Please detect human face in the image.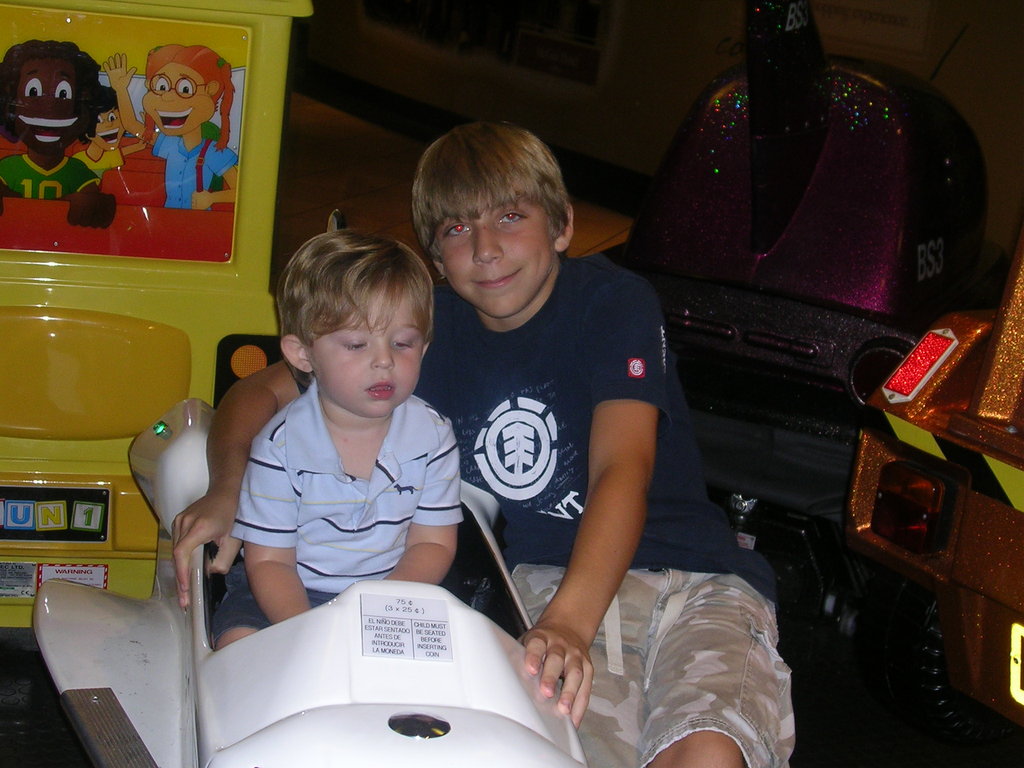
bbox=[92, 107, 124, 149].
